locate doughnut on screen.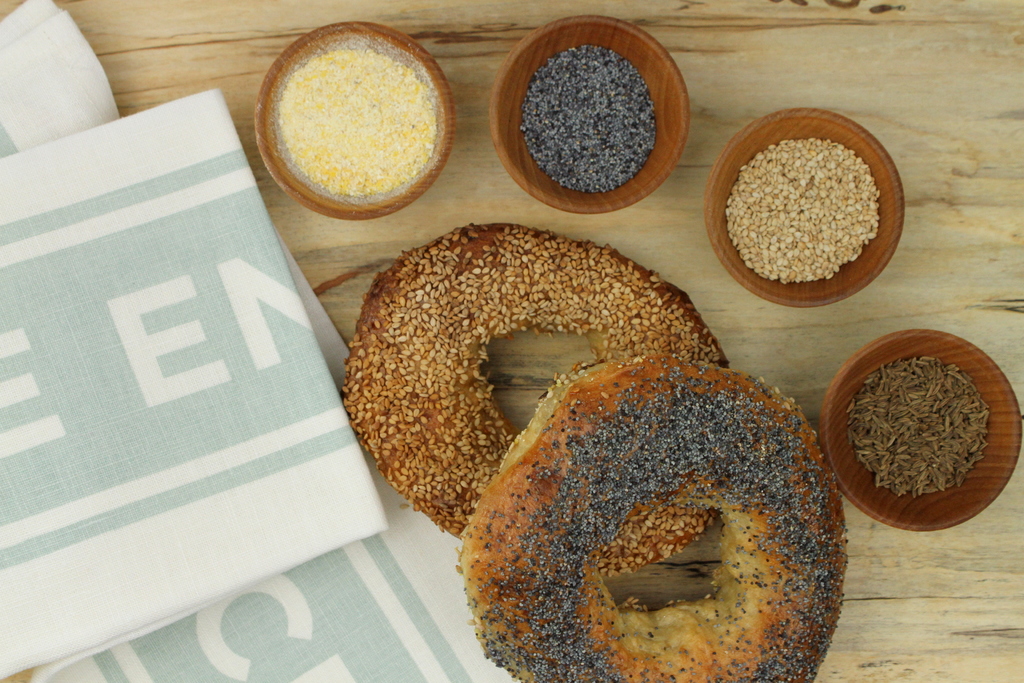
On screen at bbox(337, 217, 732, 575).
